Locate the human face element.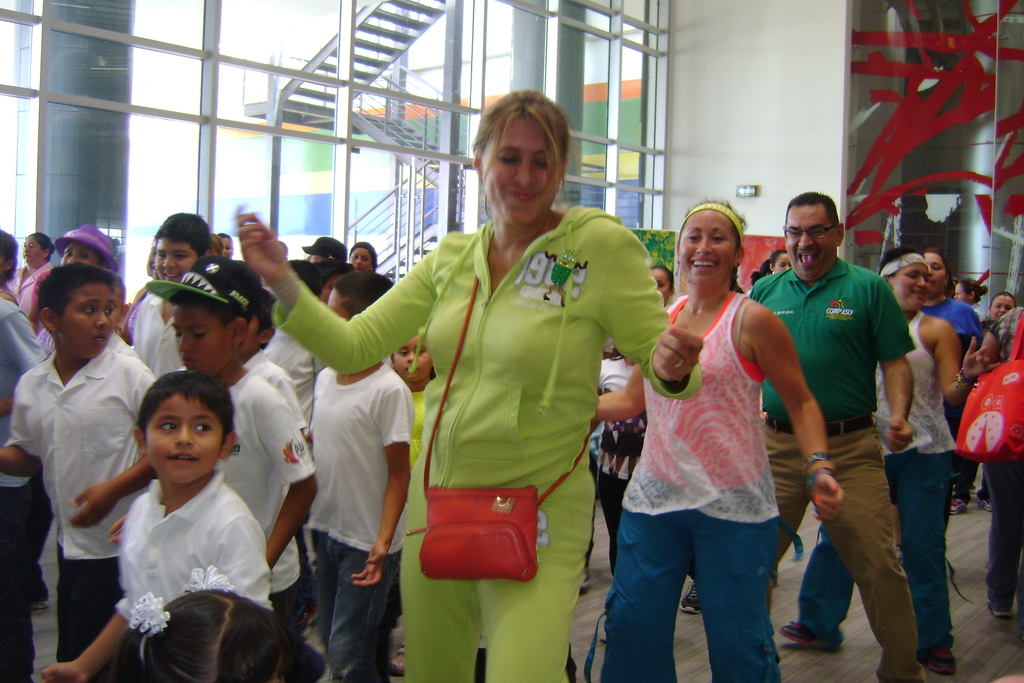
Element bbox: bbox=[346, 245, 372, 270].
